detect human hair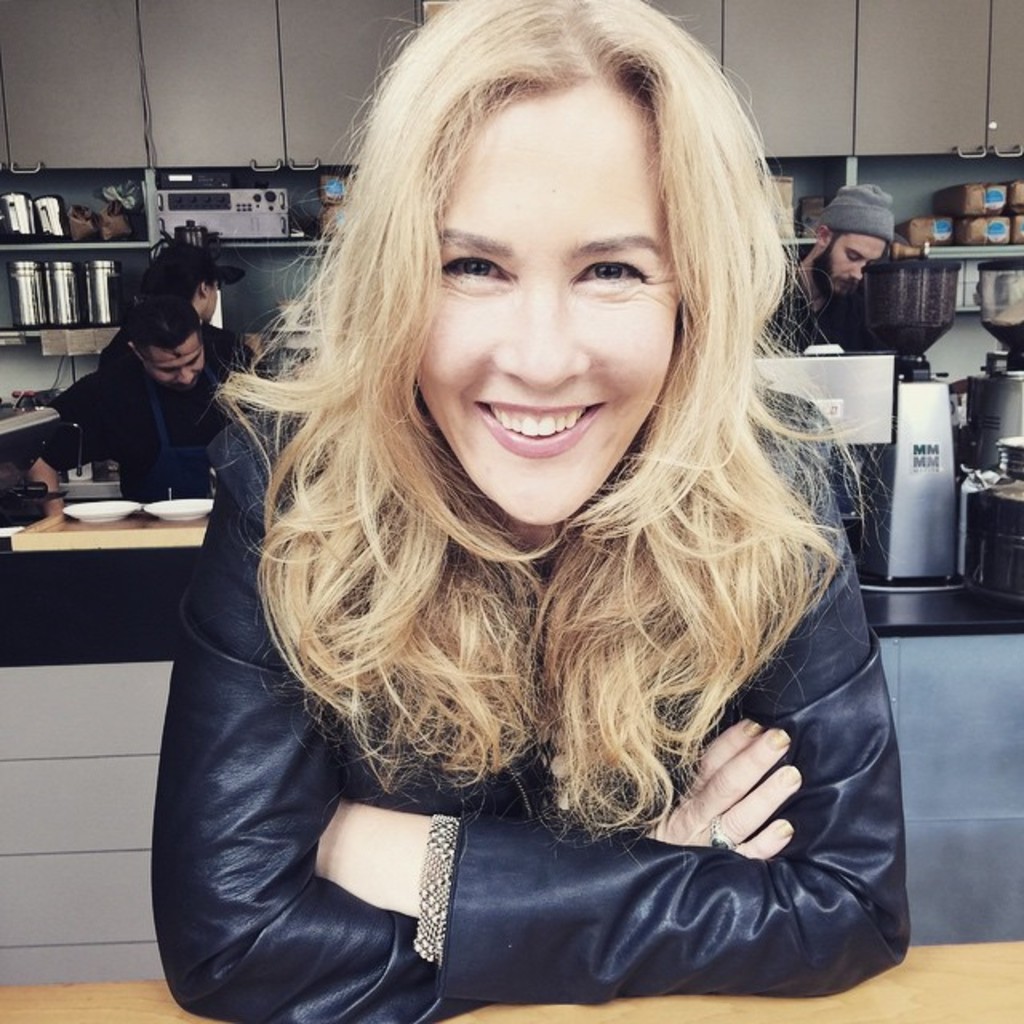
rect(115, 290, 205, 365)
